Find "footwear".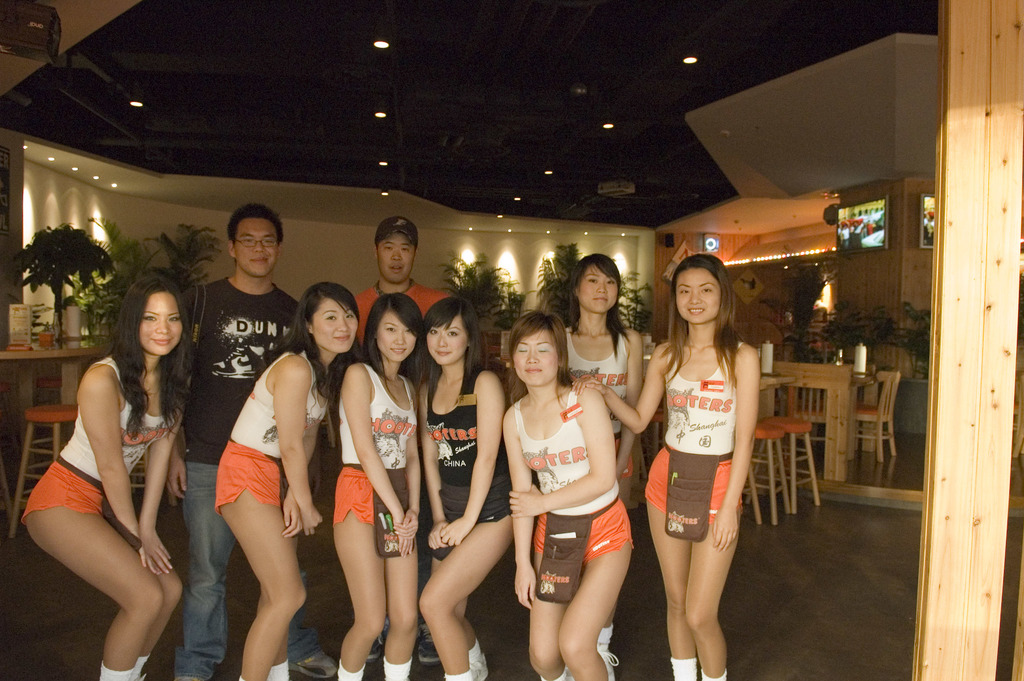
{"x1": 173, "y1": 676, "x2": 199, "y2": 680}.
